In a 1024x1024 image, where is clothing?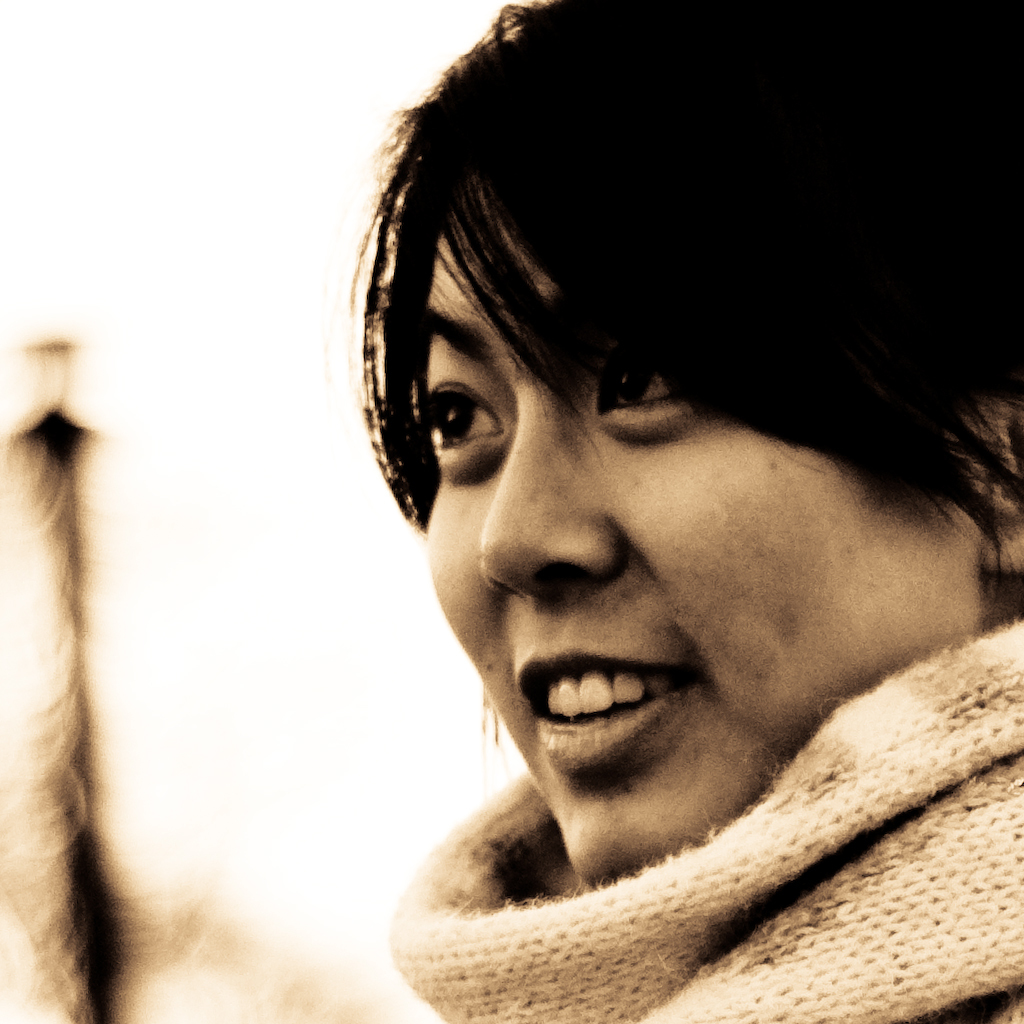
select_region(328, 659, 1023, 1003).
